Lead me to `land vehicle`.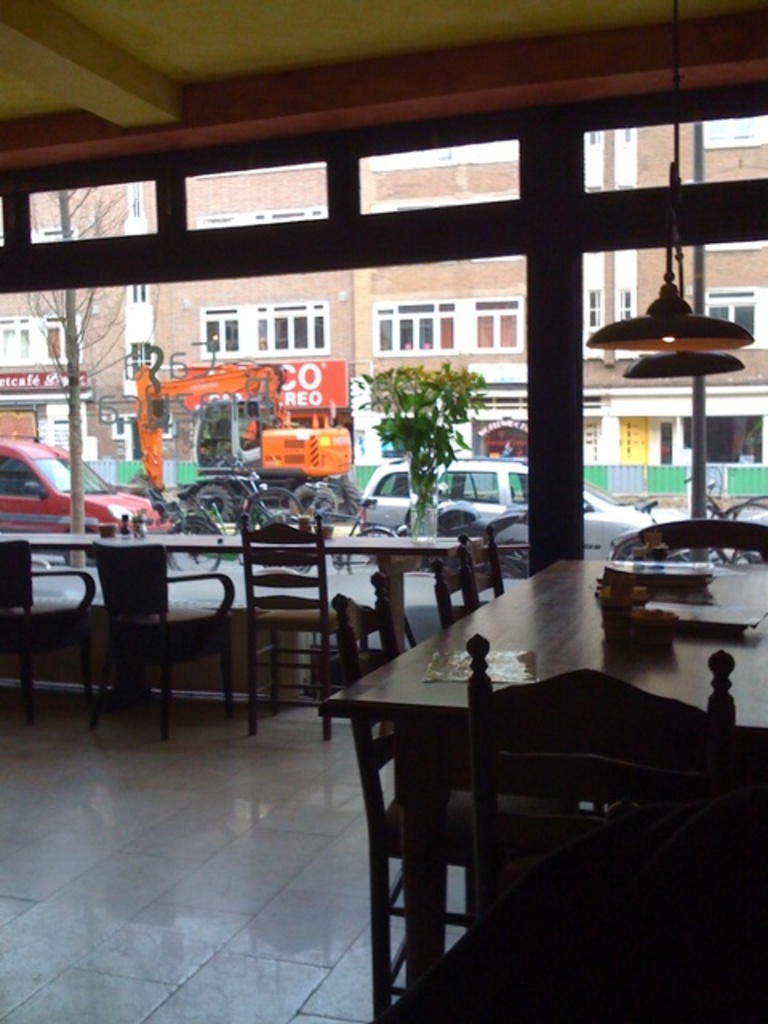
Lead to bbox(112, 365, 363, 525).
